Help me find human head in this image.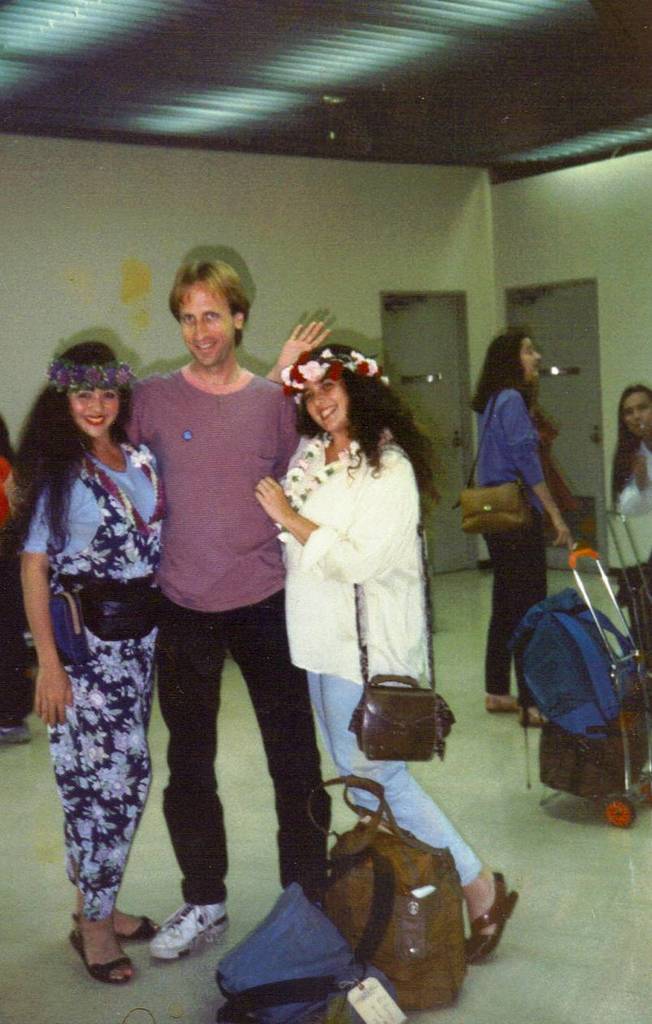
Found it: 616/385/651/436.
